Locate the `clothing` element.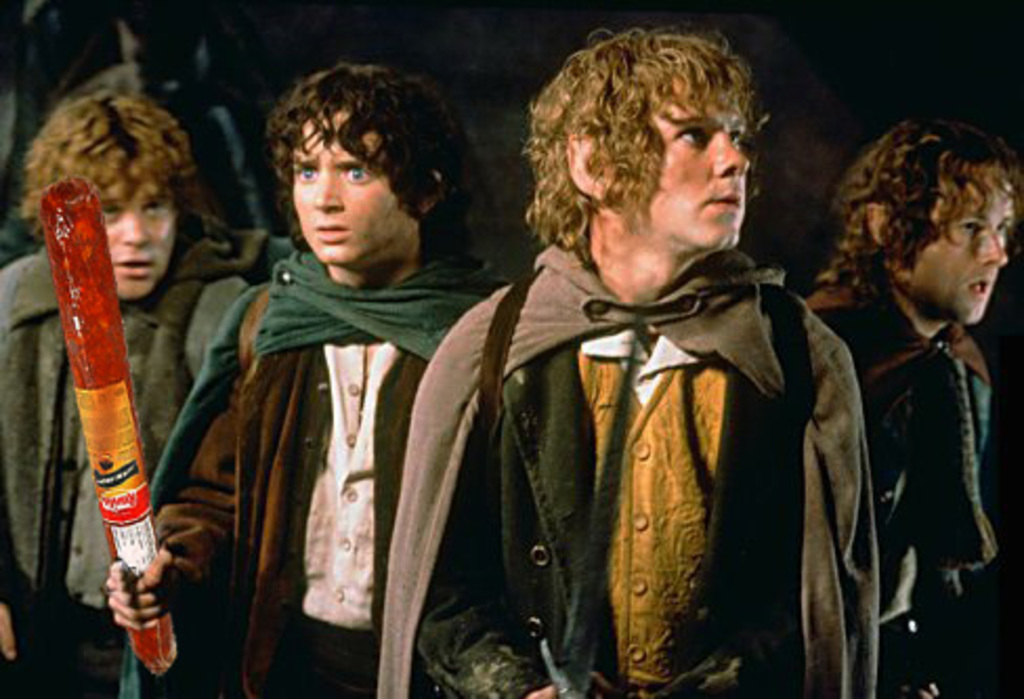
Element bbox: pyautogui.locateOnScreen(369, 223, 892, 697).
